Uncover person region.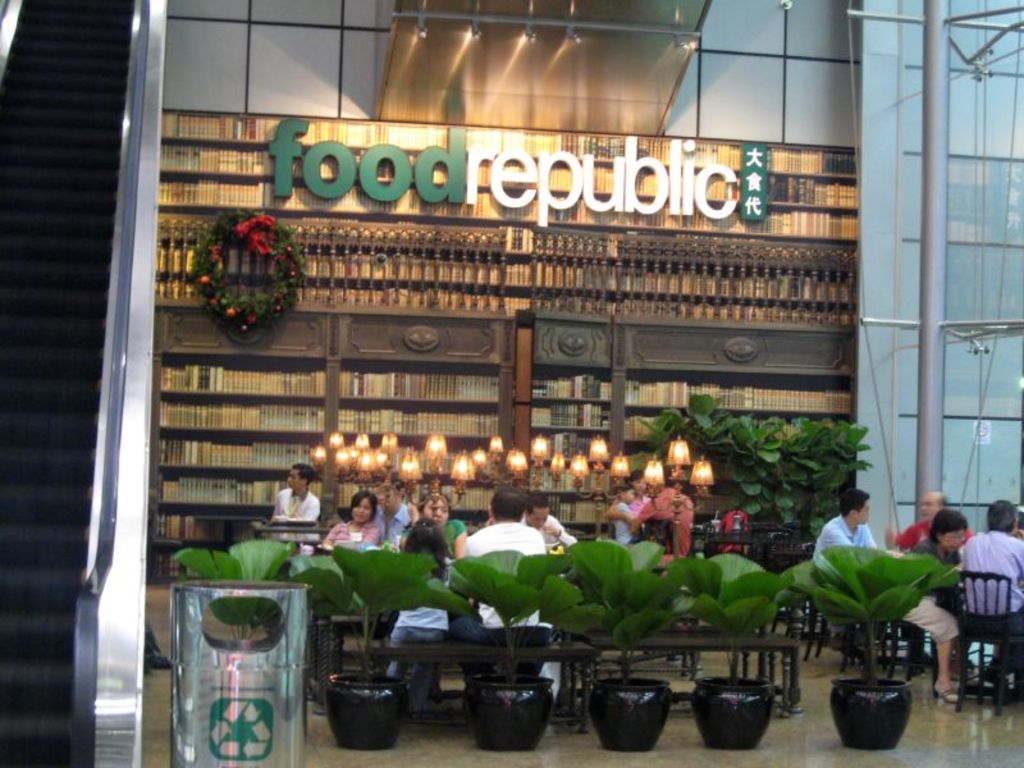
Uncovered: crop(812, 484, 886, 575).
